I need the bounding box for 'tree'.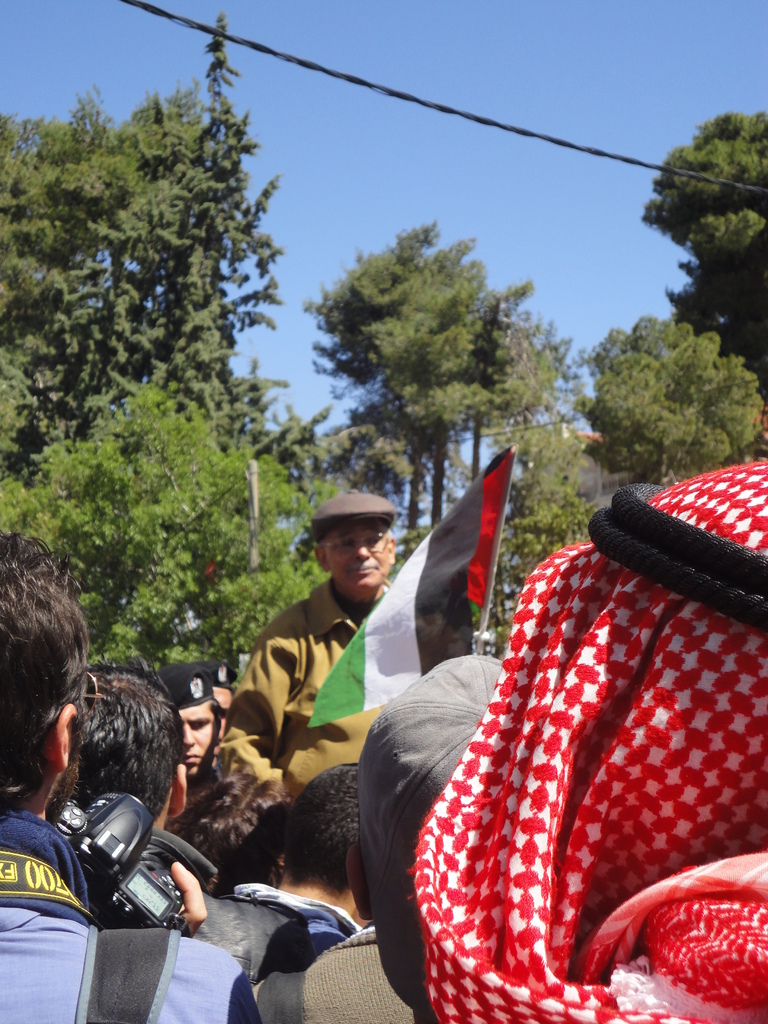
Here it is: <bbox>2, 8, 413, 508</bbox>.
